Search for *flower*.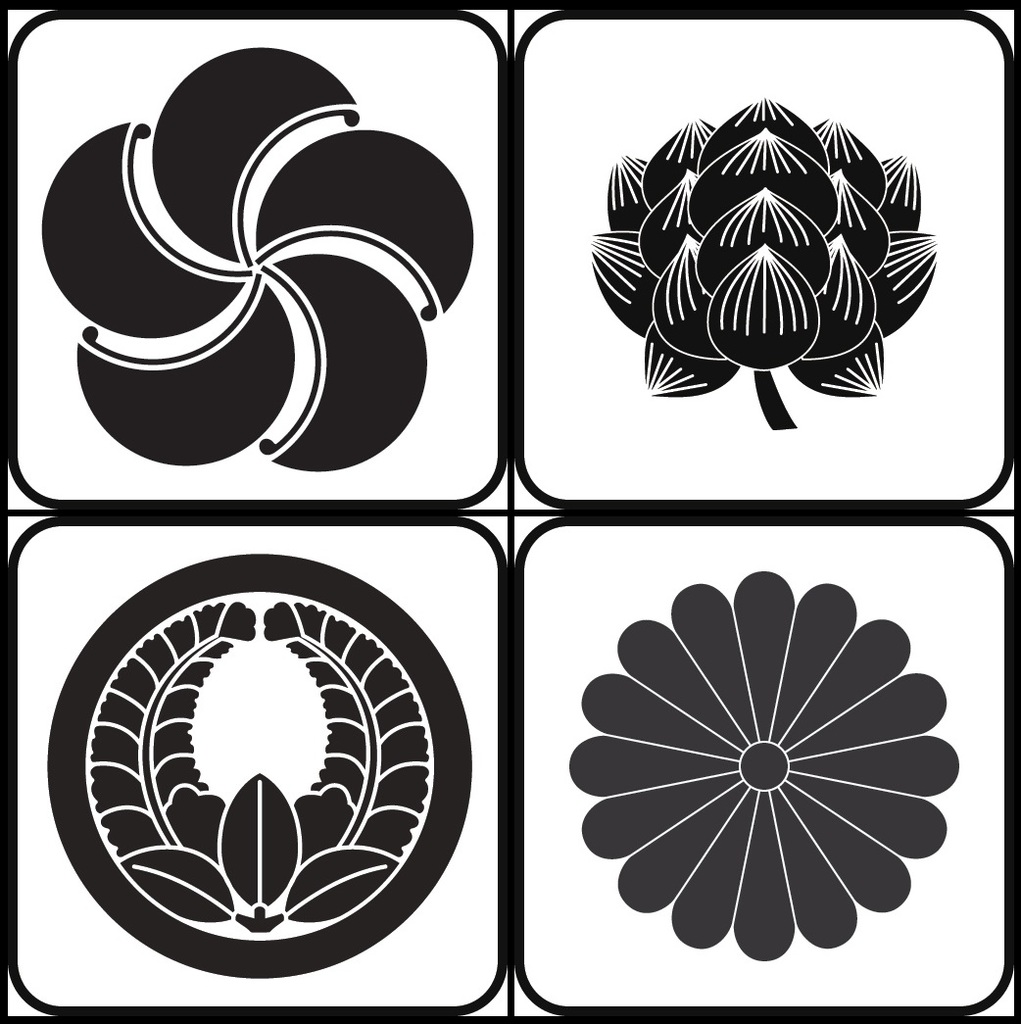
Found at (583,94,931,404).
